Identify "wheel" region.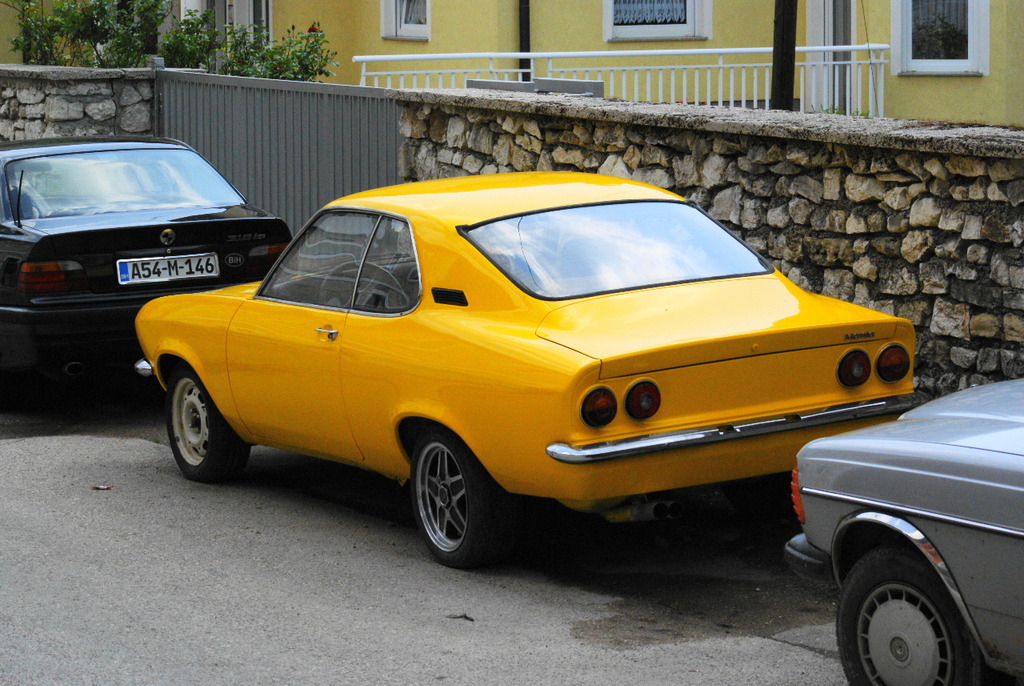
Region: locate(834, 550, 982, 685).
